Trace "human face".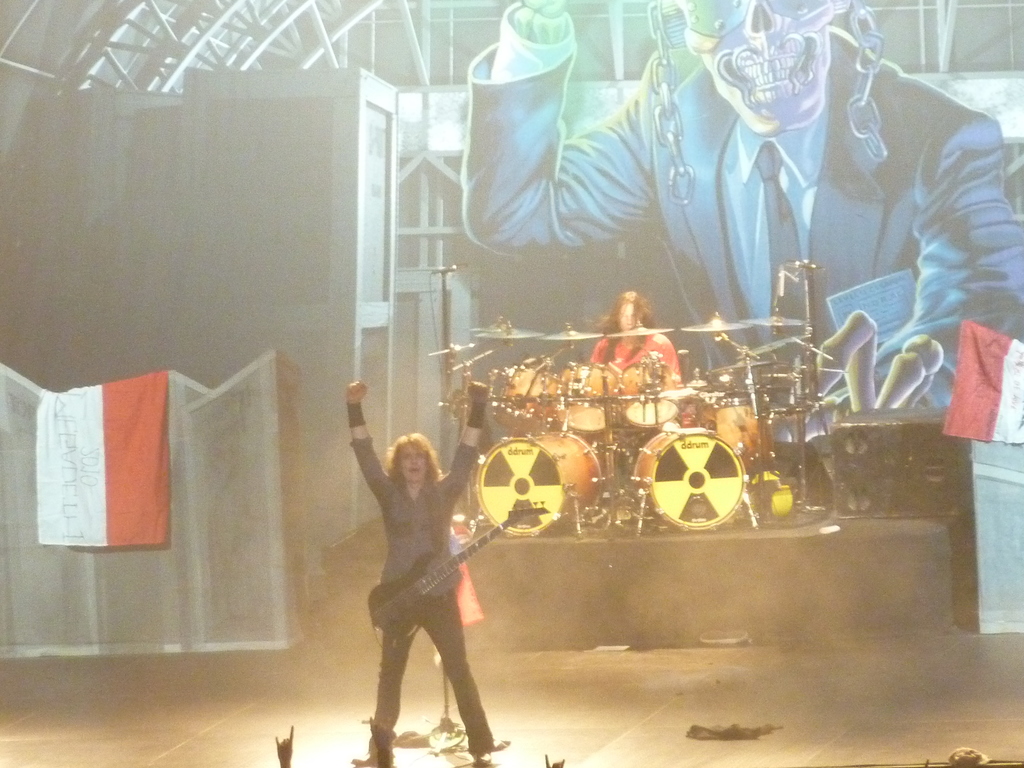
Traced to {"x1": 402, "y1": 443, "x2": 435, "y2": 485}.
